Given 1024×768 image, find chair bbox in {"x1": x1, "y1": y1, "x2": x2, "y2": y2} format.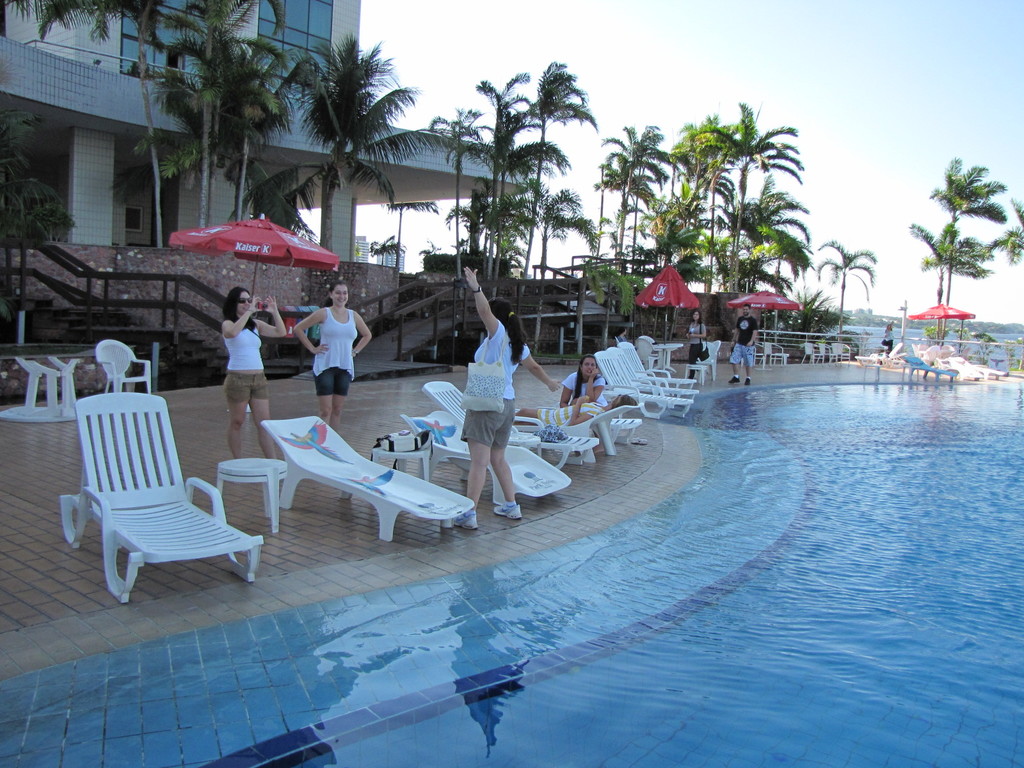
{"x1": 820, "y1": 341, "x2": 834, "y2": 362}.
